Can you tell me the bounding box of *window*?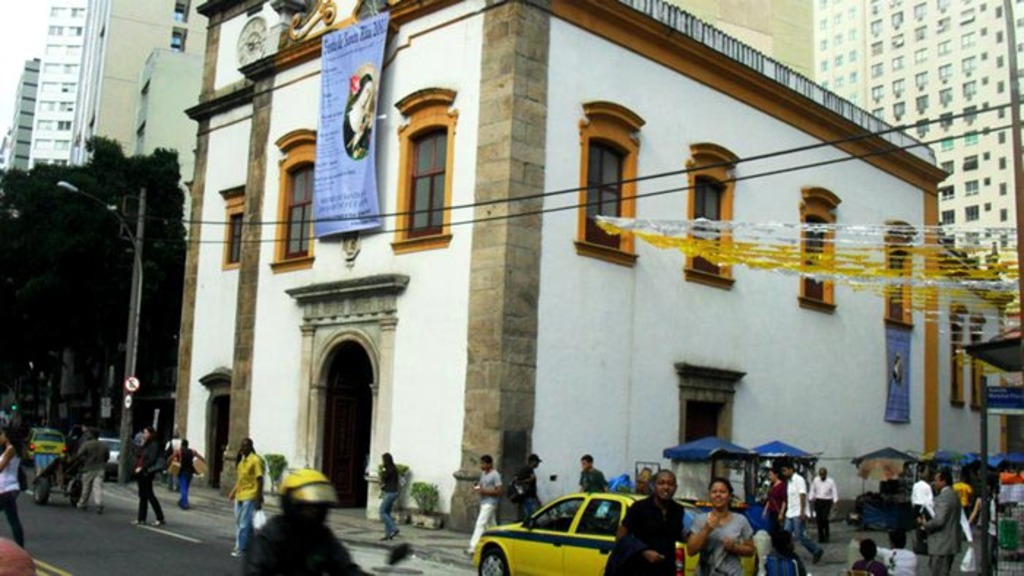
946 301 965 406.
